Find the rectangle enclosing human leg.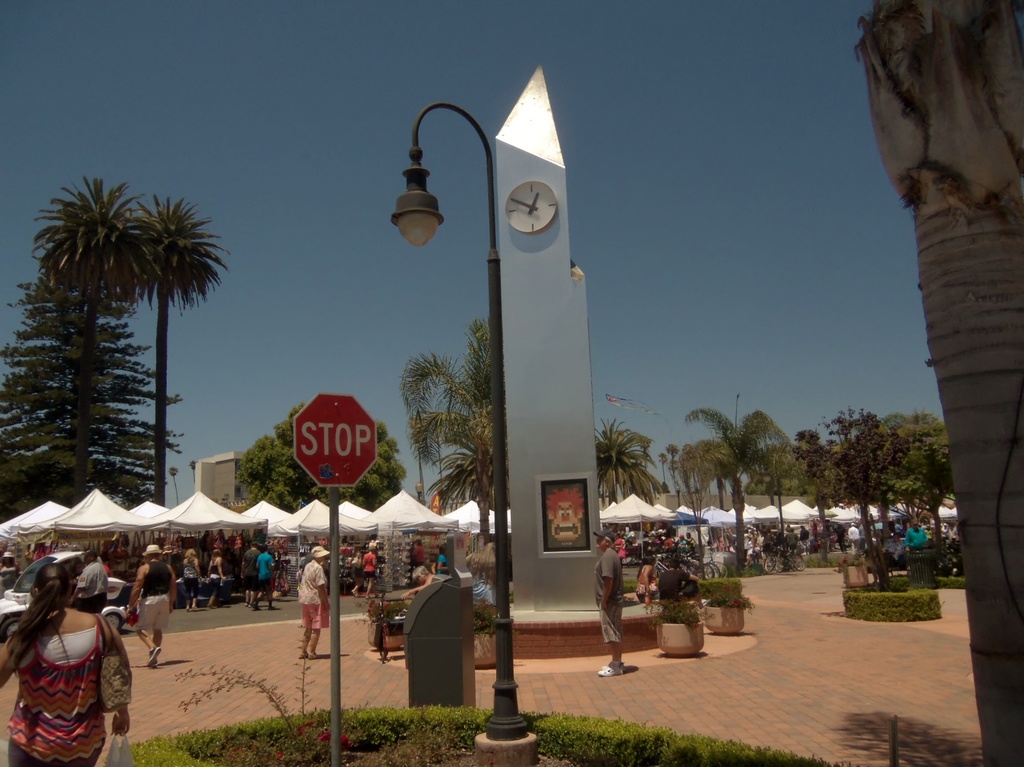
604/640/626/678.
